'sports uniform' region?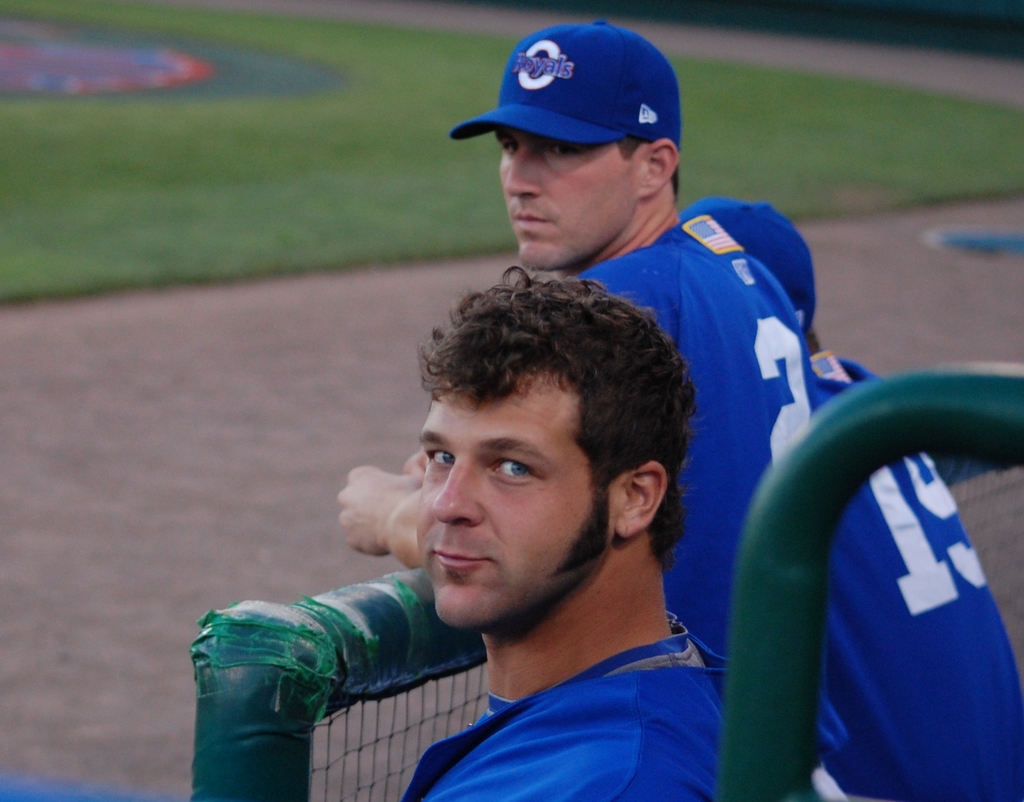
686 204 1023 798
